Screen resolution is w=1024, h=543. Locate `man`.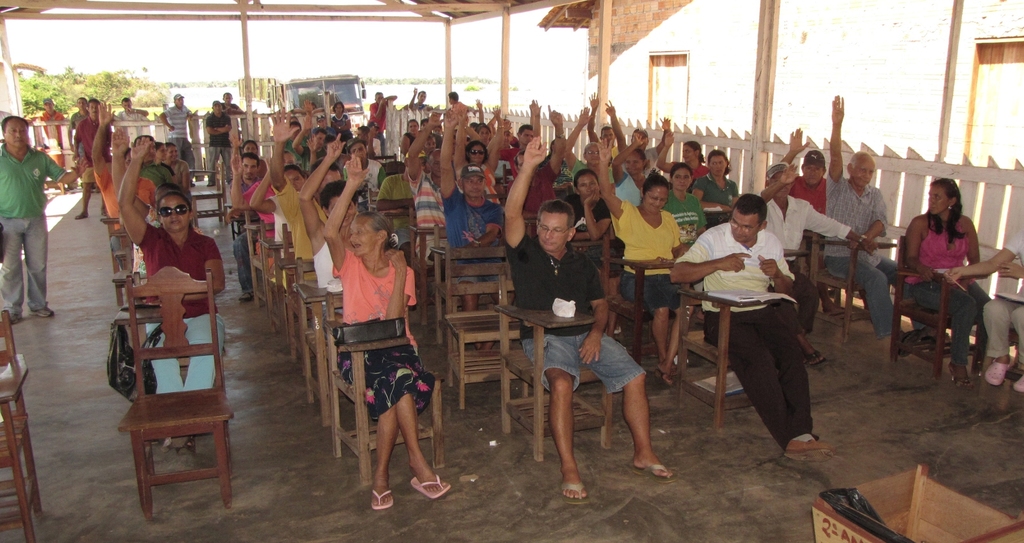
200,99,235,189.
